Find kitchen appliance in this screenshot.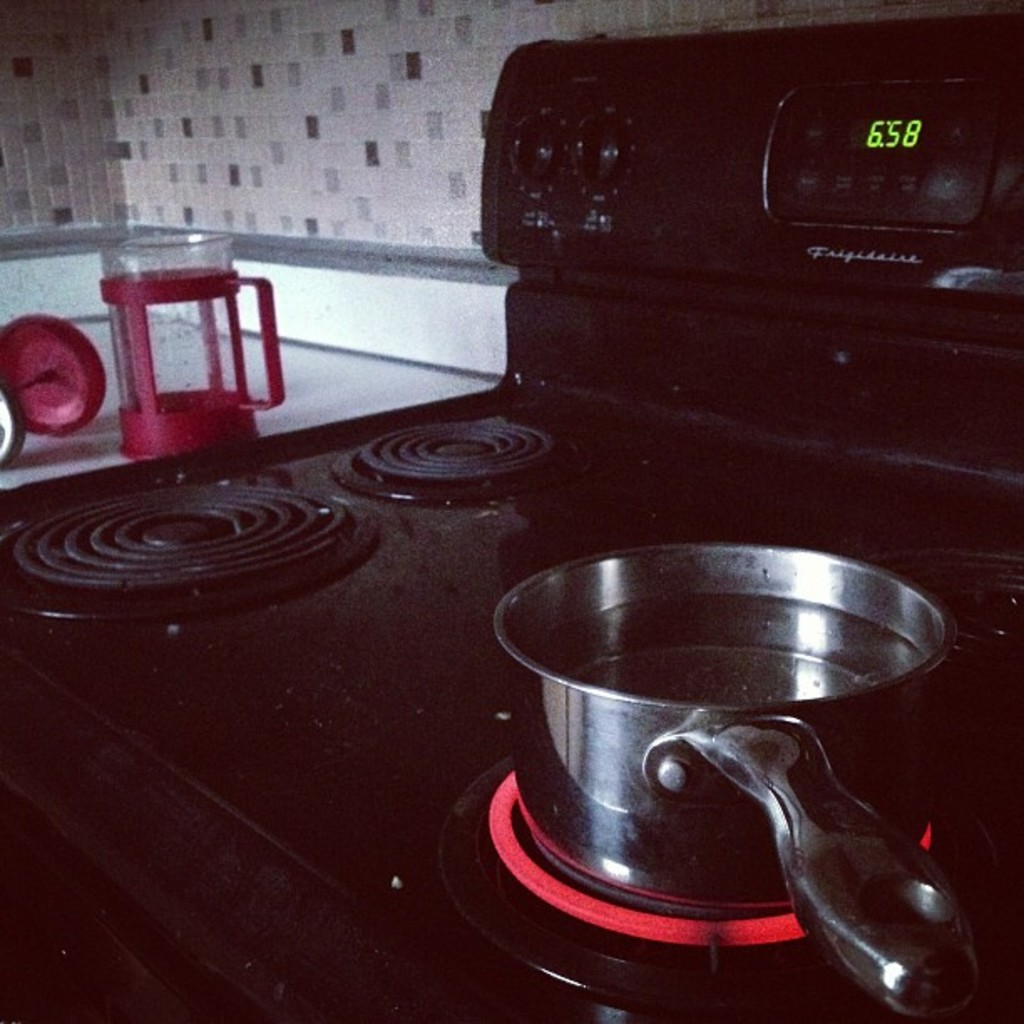
The bounding box for kitchen appliance is [115,72,1014,1016].
